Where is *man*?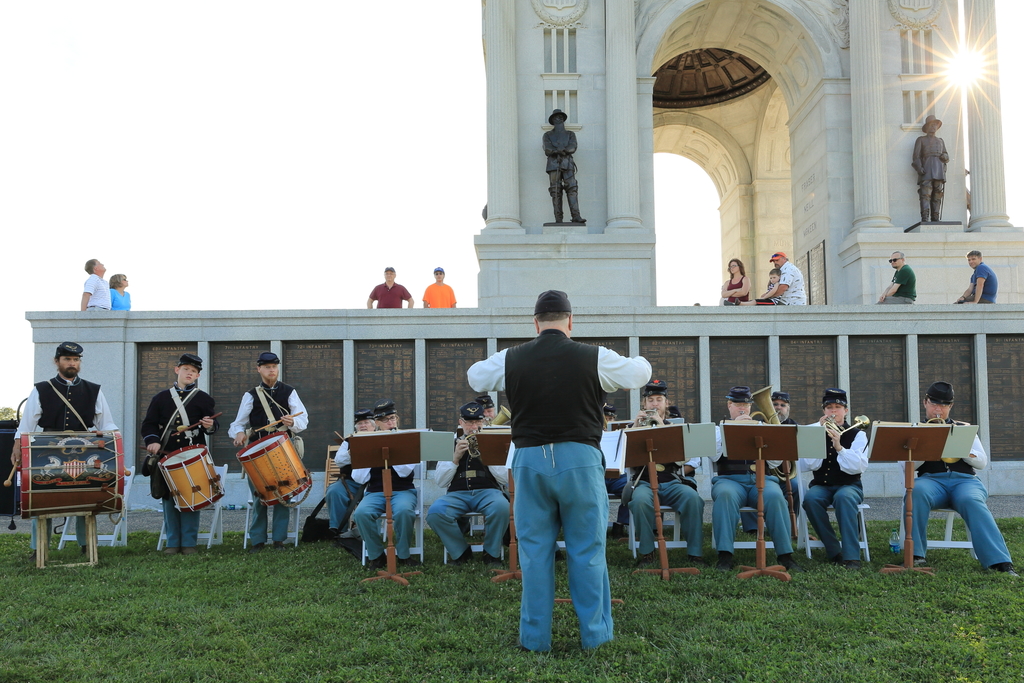
(952,251,995,304).
